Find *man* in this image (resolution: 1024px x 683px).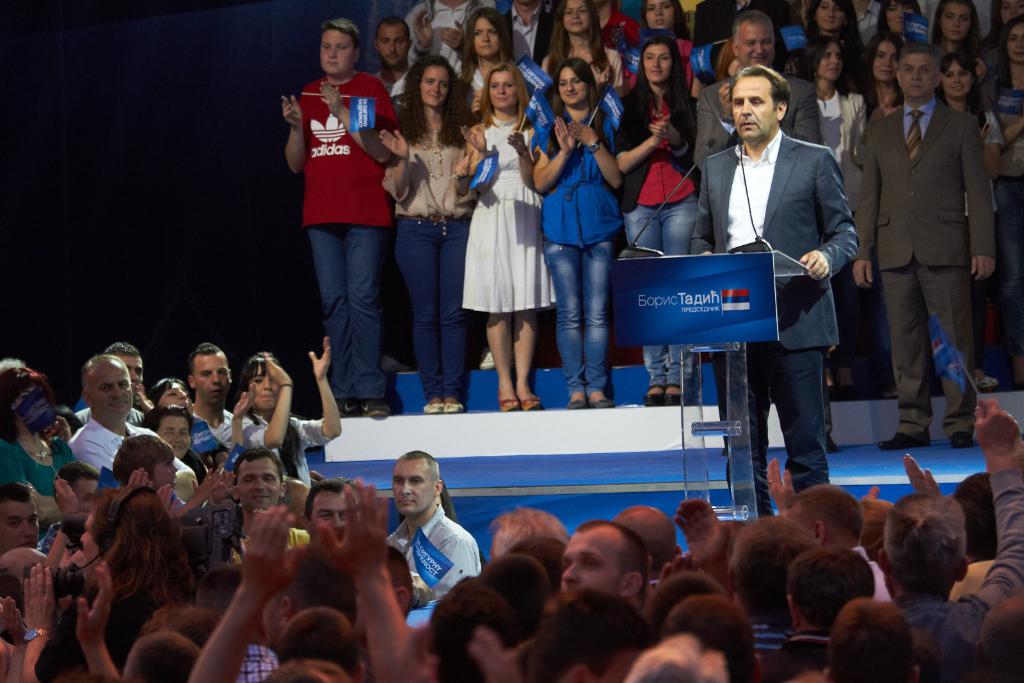
rect(284, 15, 398, 421).
